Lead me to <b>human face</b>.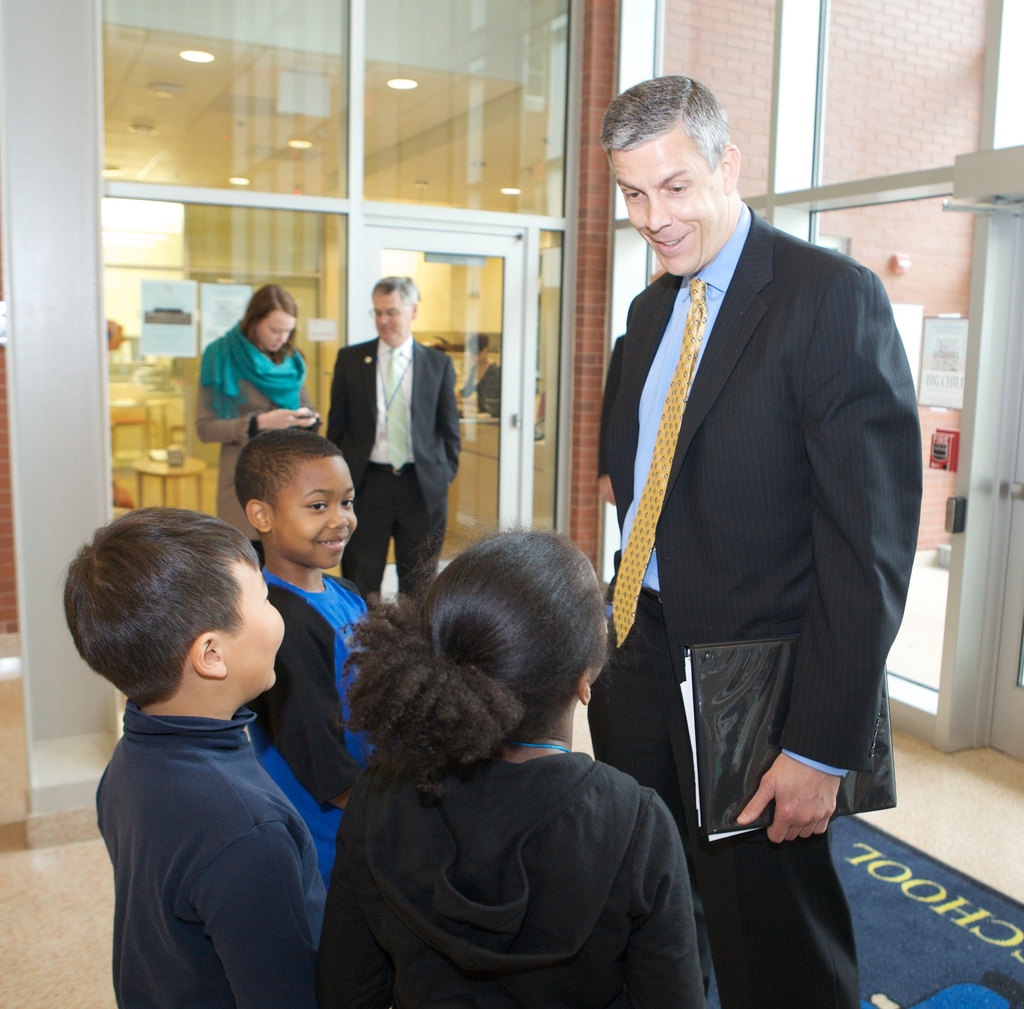
Lead to x1=259, y1=310, x2=294, y2=357.
